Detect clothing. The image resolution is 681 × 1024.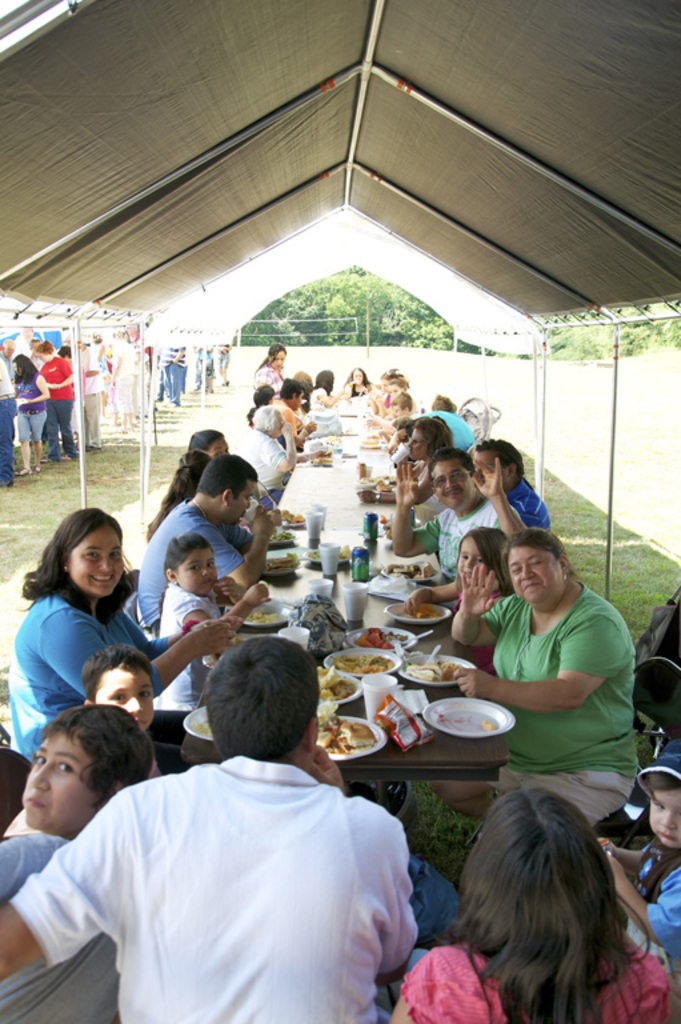
(left=0, top=824, right=120, bottom=1023).
